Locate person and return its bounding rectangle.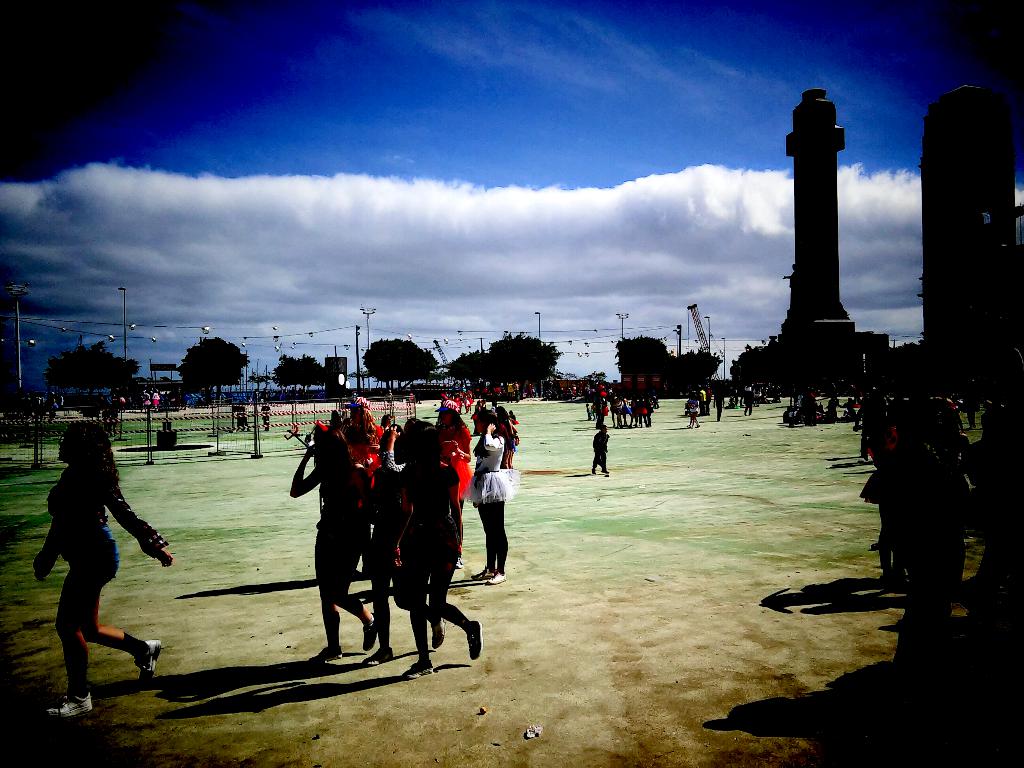
select_region(258, 403, 270, 433).
